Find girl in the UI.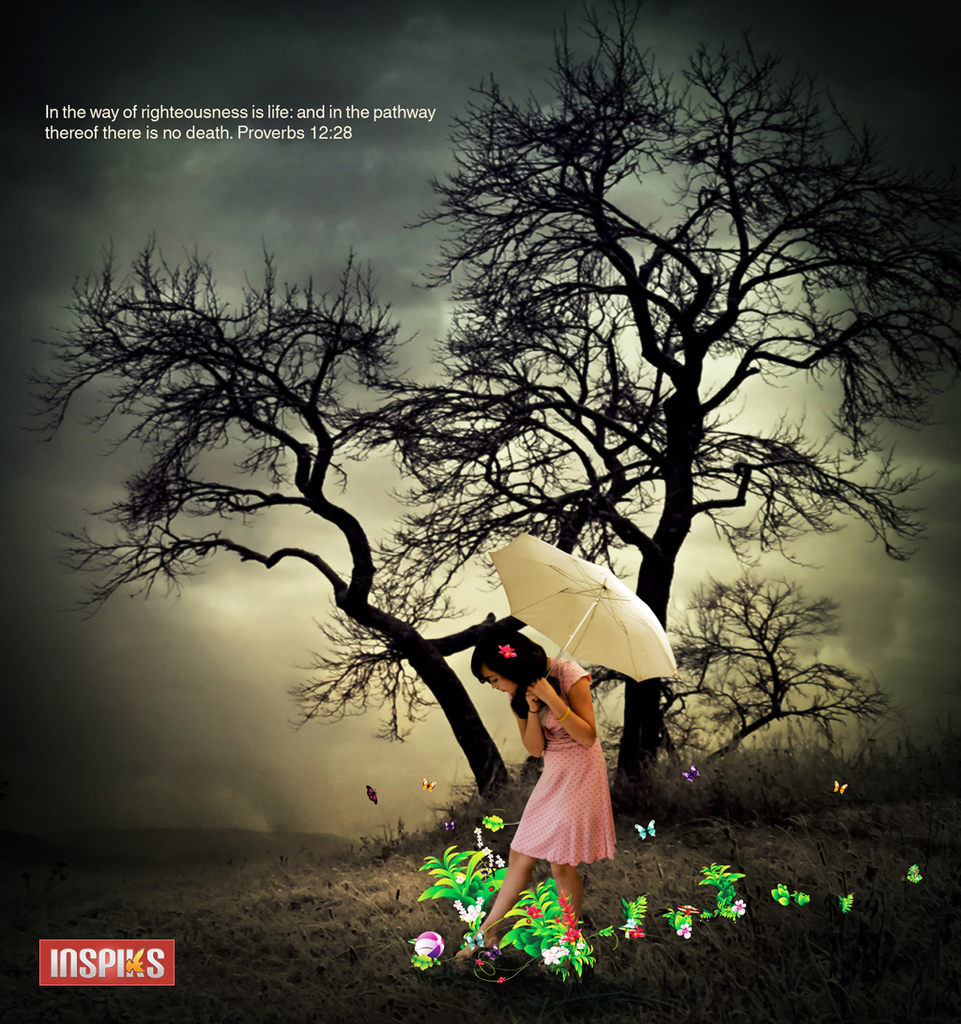
UI element at locate(451, 626, 616, 959).
